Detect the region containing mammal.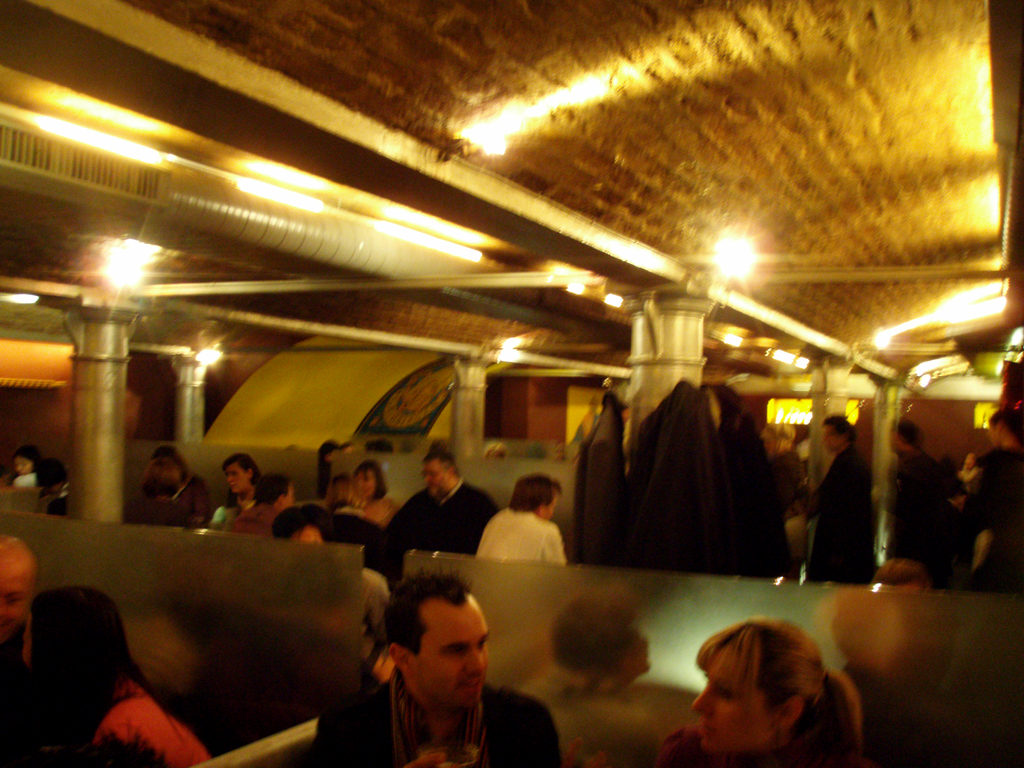
[129, 442, 211, 527].
